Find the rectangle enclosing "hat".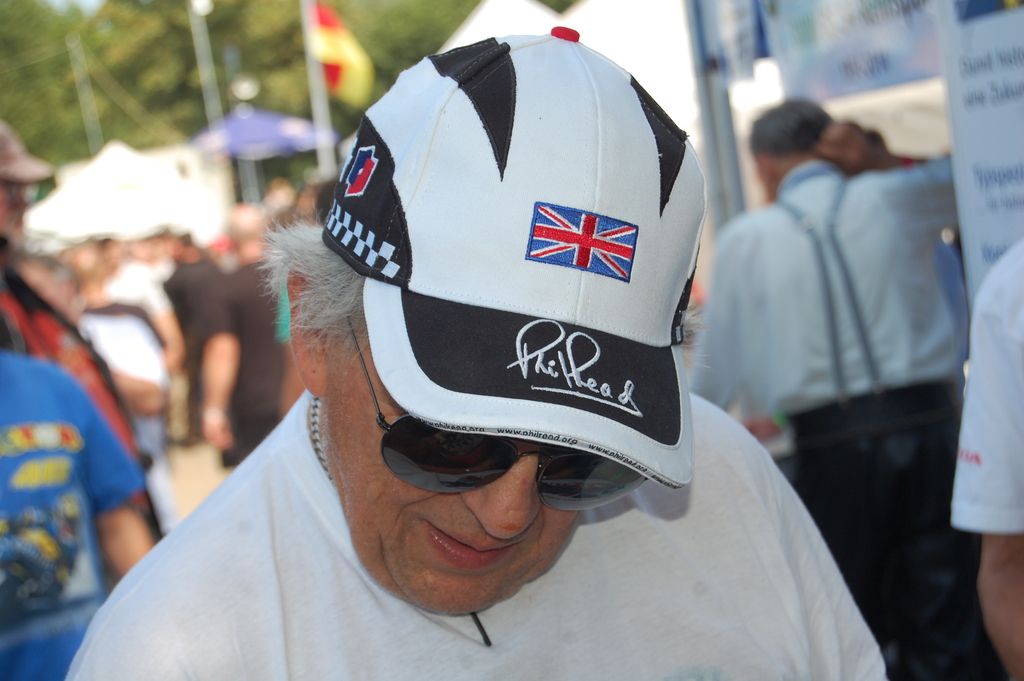
<region>321, 20, 692, 489</region>.
